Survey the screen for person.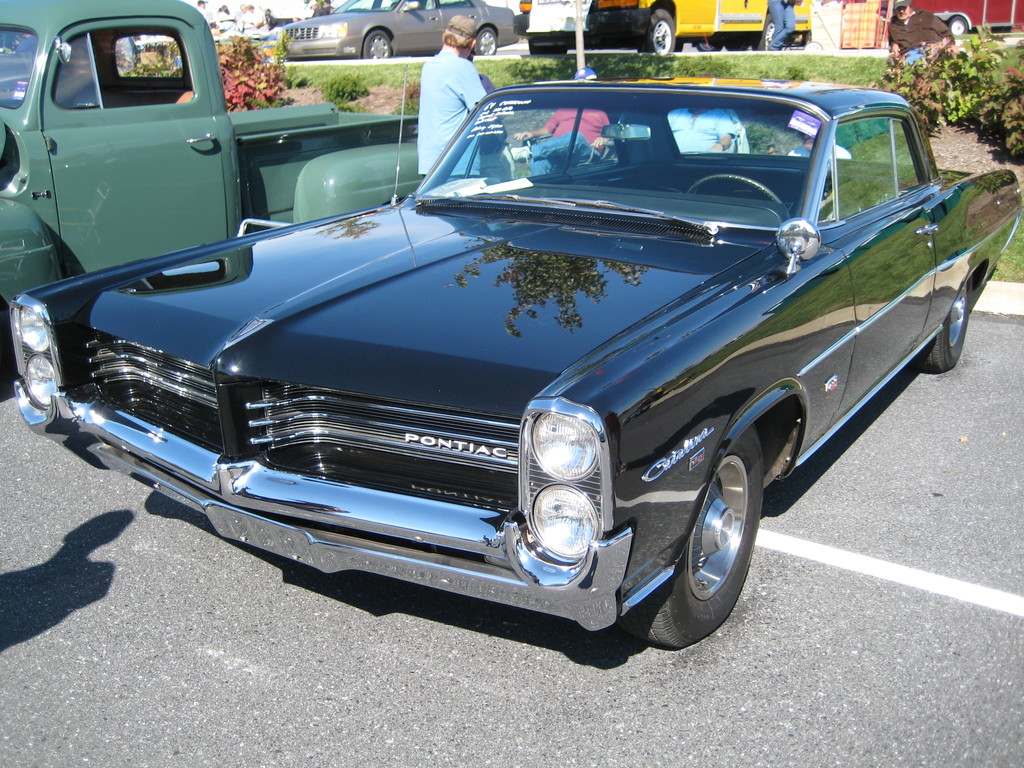
Survey found: rect(413, 25, 487, 157).
